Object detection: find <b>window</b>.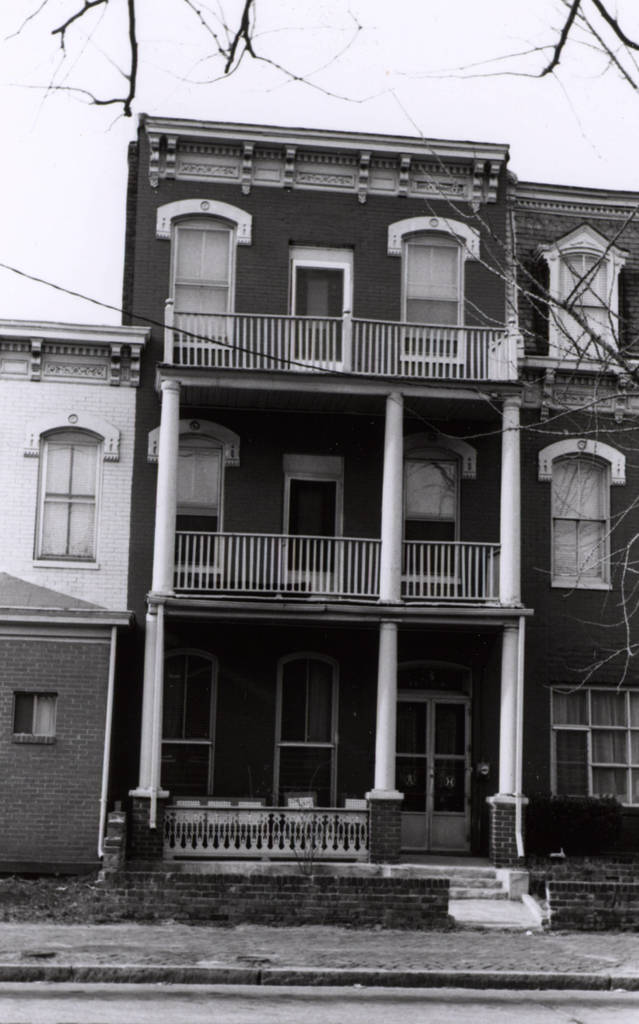
select_region(540, 223, 626, 365).
